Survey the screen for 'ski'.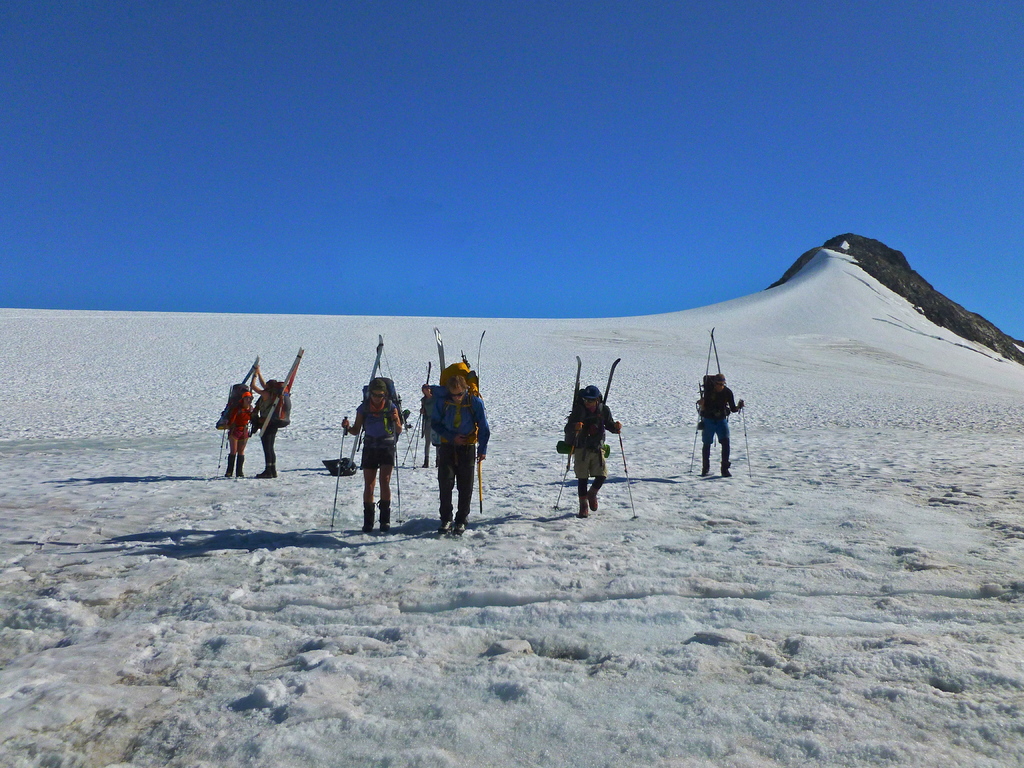
Survey found: [left=602, top=357, right=621, bottom=408].
